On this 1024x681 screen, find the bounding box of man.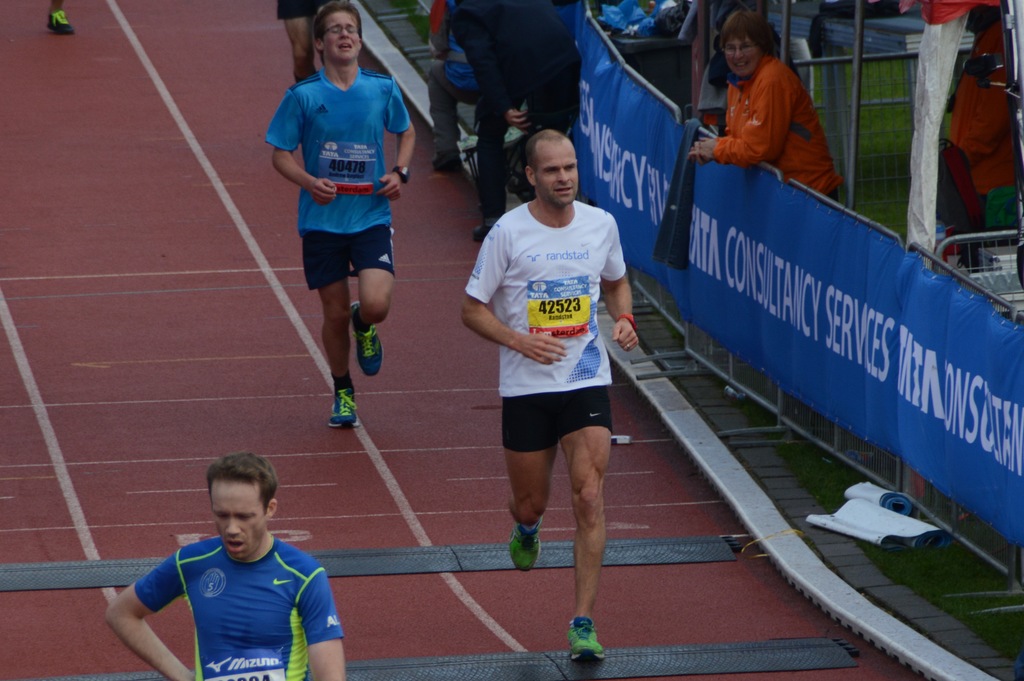
Bounding box: rect(264, 0, 417, 429).
